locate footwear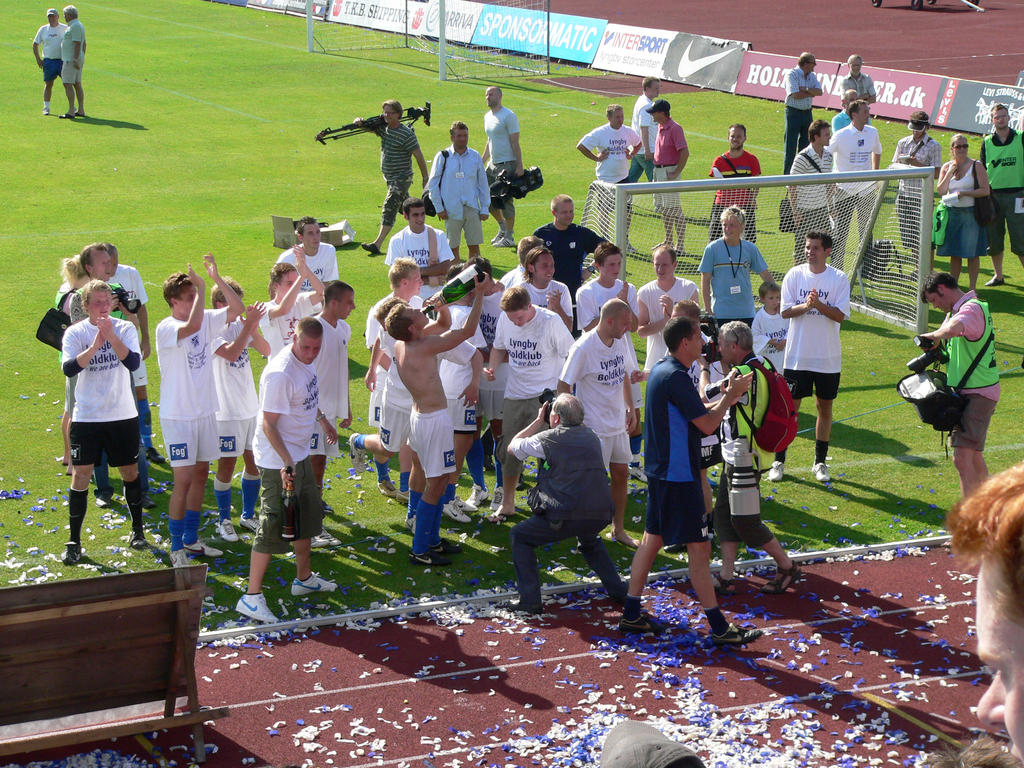
{"left": 374, "top": 477, "right": 398, "bottom": 498}
